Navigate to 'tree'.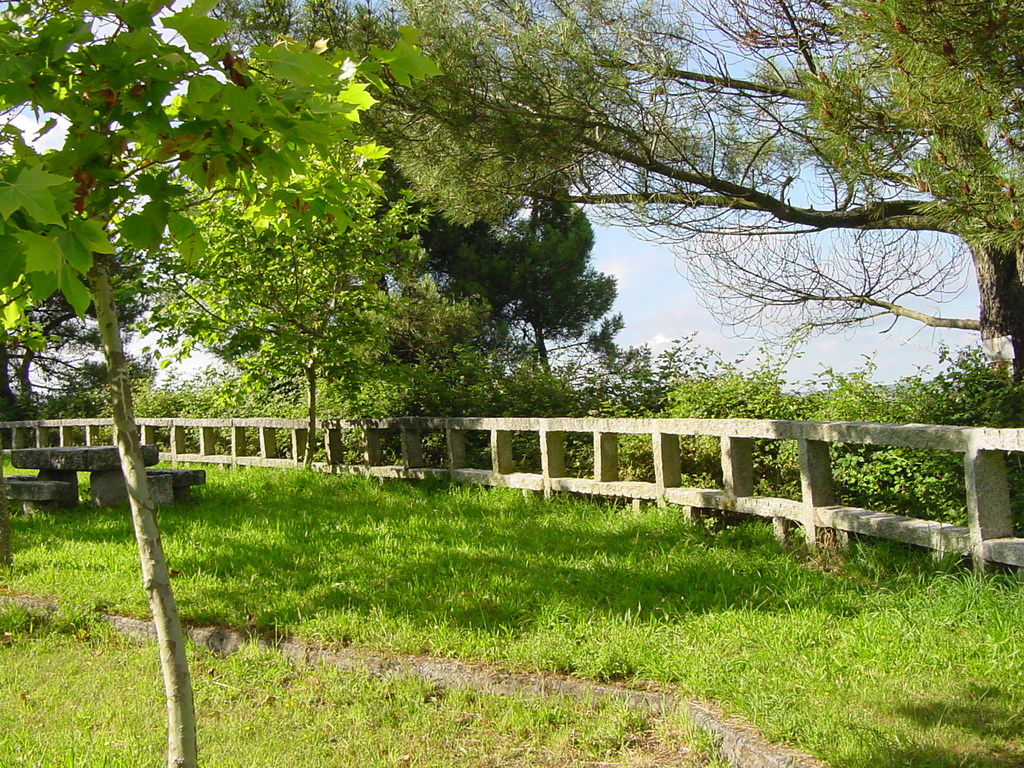
Navigation target: 154,60,476,474.
